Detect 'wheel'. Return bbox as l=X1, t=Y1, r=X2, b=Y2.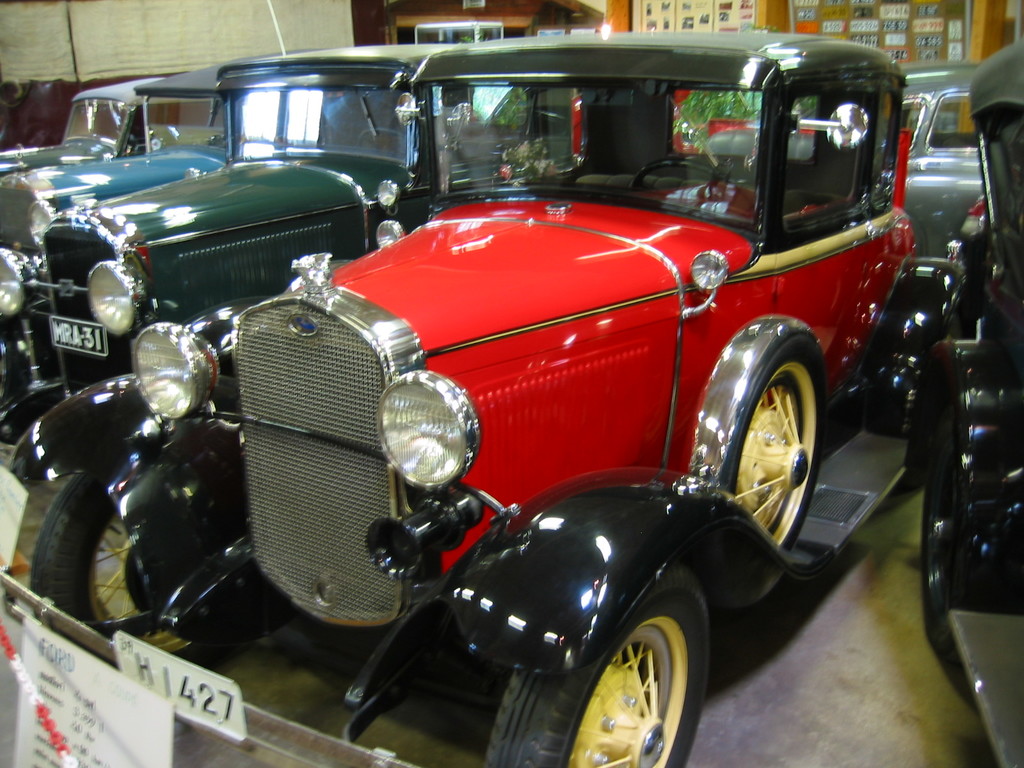
l=719, t=332, r=812, b=545.
